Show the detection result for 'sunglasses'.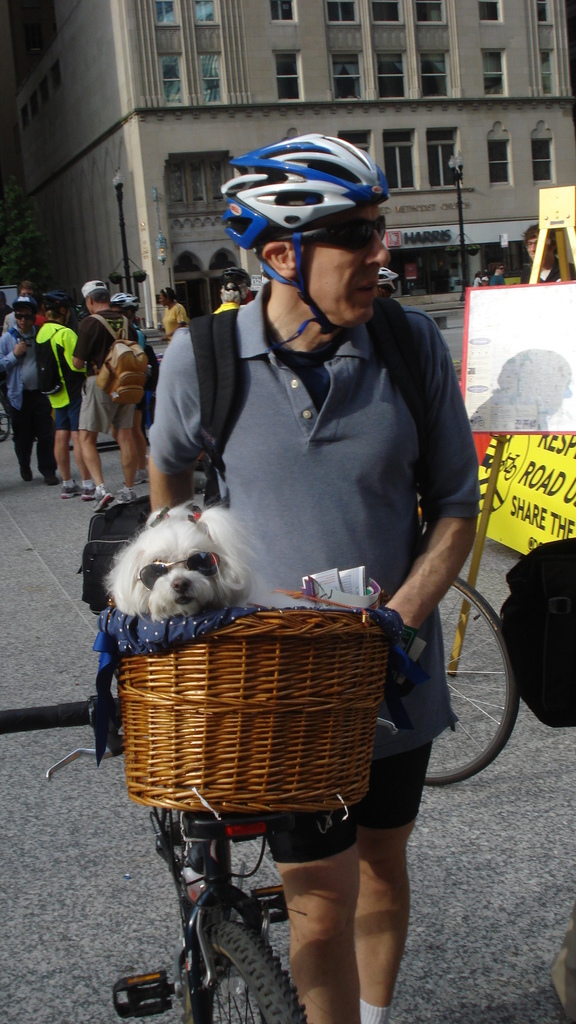
select_region(270, 214, 384, 248).
